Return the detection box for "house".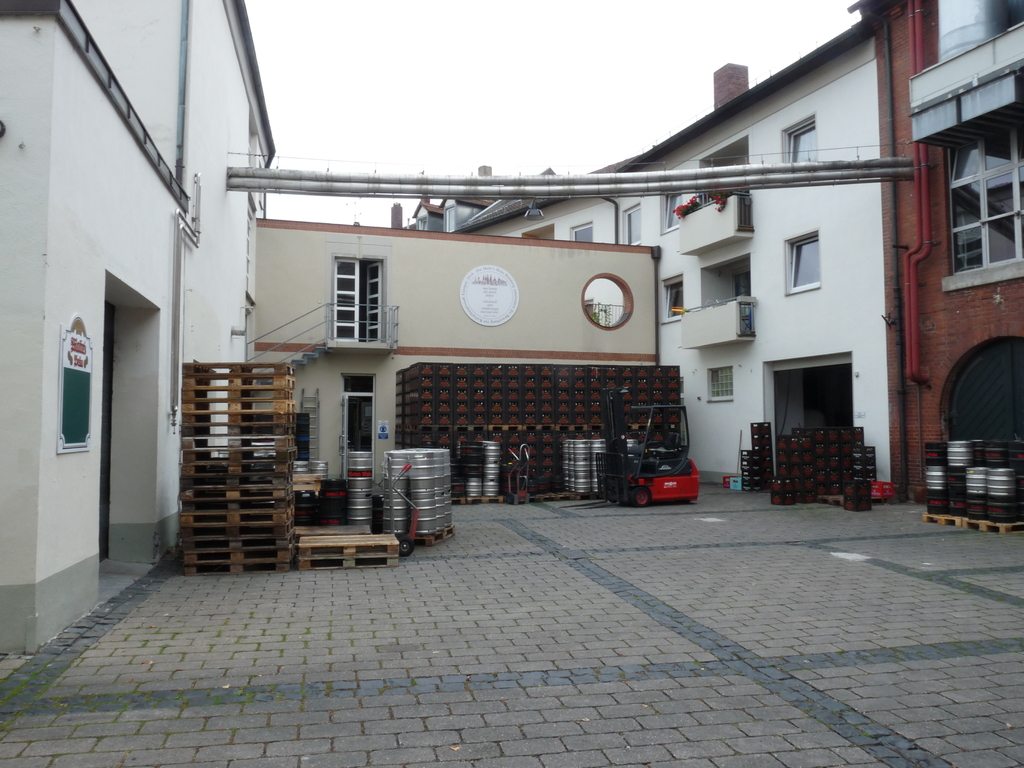
[2, 0, 278, 656].
